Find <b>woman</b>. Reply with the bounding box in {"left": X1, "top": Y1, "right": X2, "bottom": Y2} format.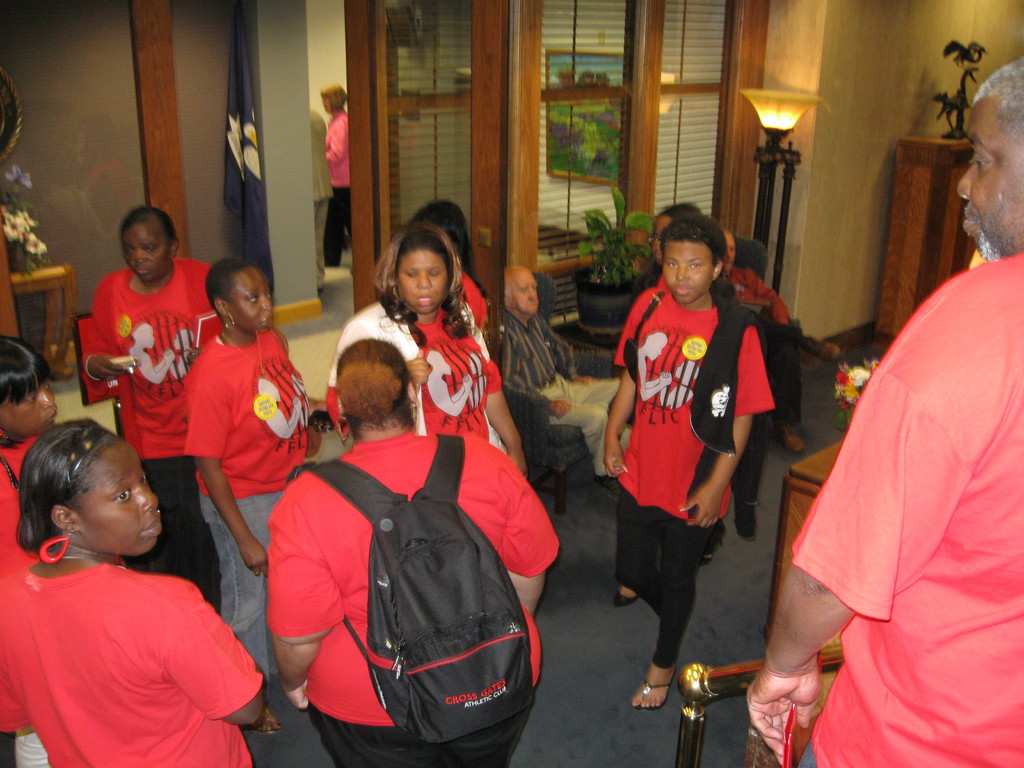
{"left": 324, "top": 86, "right": 367, "bottom": 270}.
